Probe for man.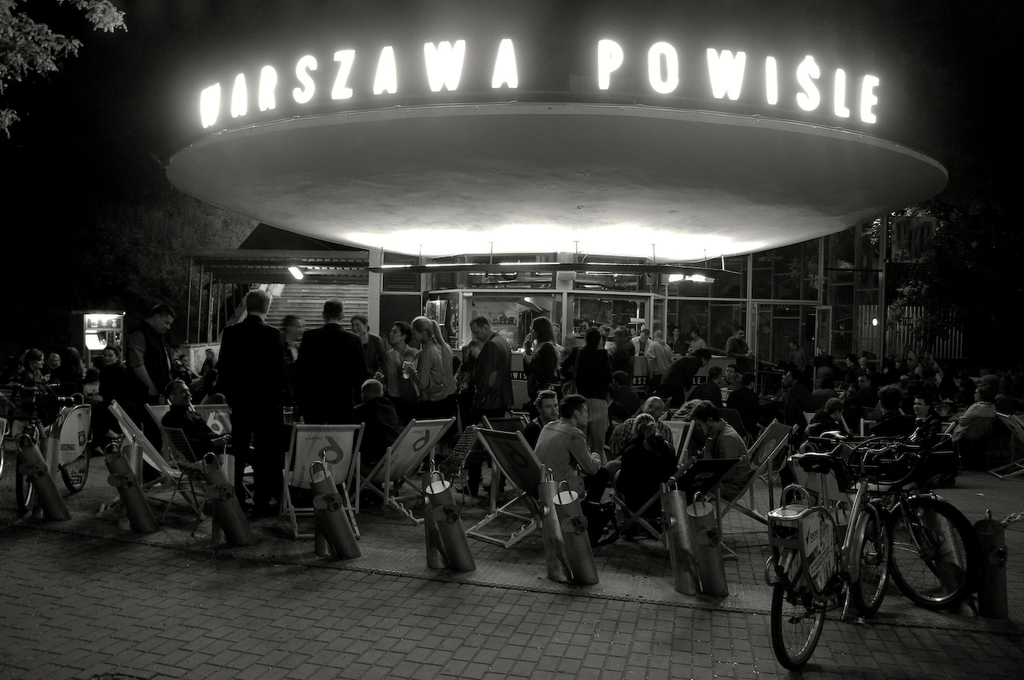
Probe result: <box>348,315,384,375</box>.
